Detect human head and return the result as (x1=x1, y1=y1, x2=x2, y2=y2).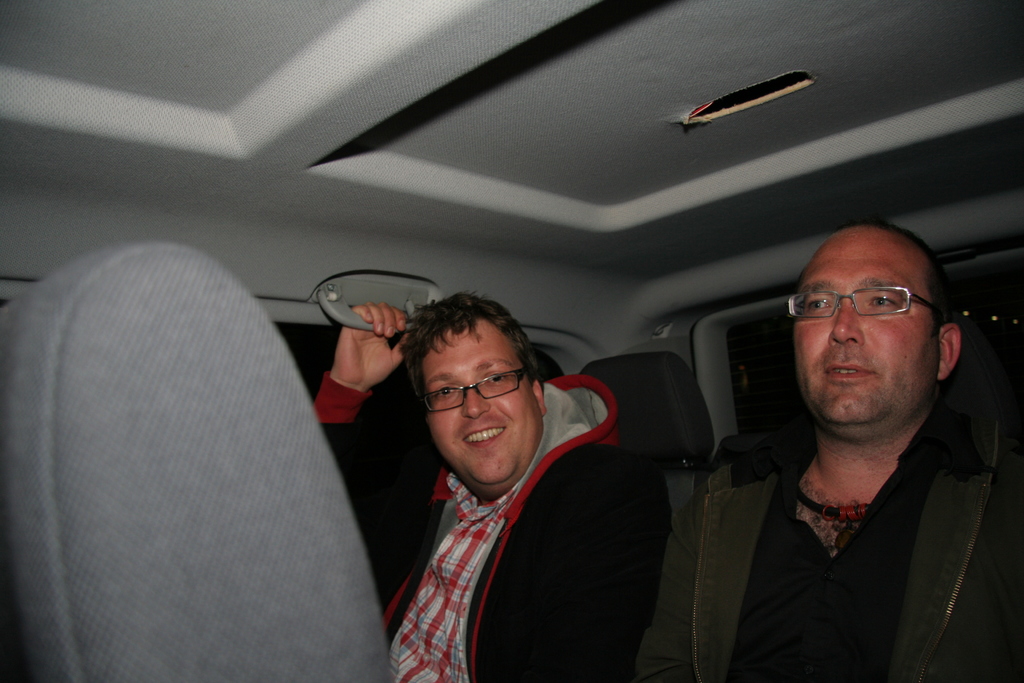
(x1=400, y1=290, x2=550, y2=490).
